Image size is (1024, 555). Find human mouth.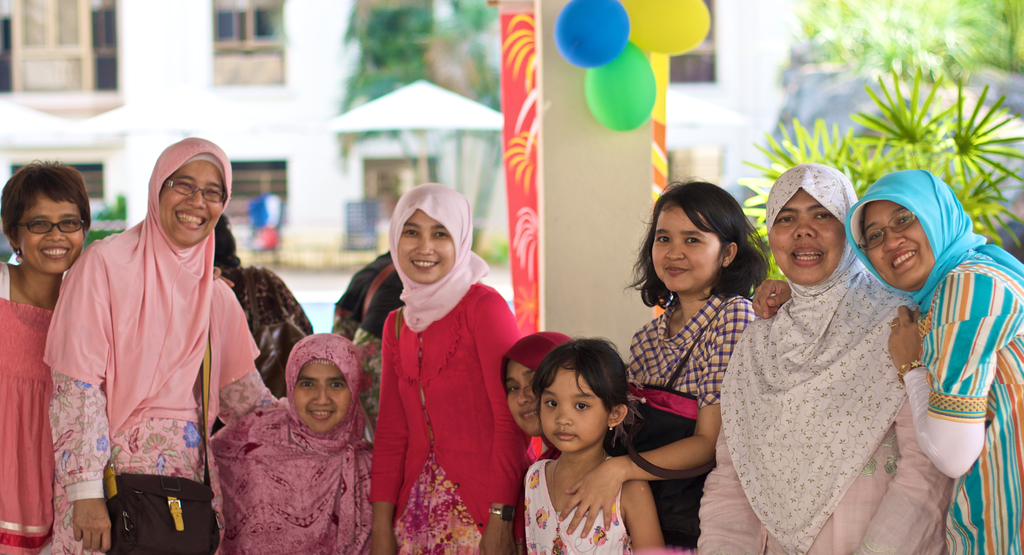
557:432:580:444.
